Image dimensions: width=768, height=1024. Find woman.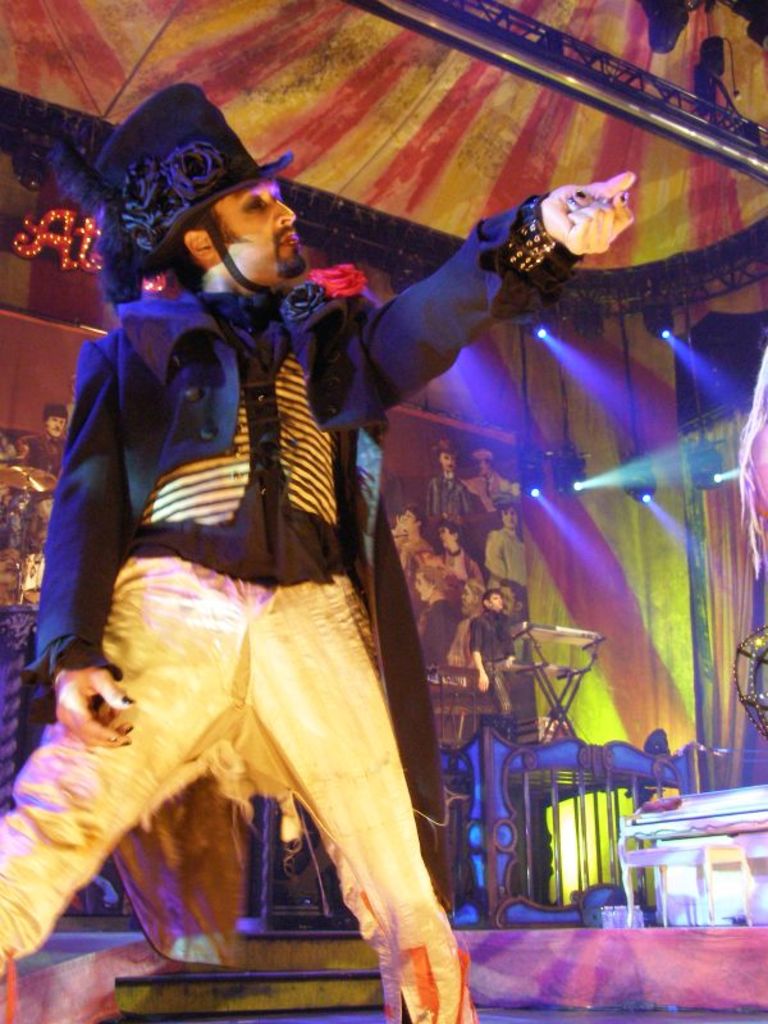
{"x1": 38, "y1": 110, "x2": 553, "y2": 978}.
